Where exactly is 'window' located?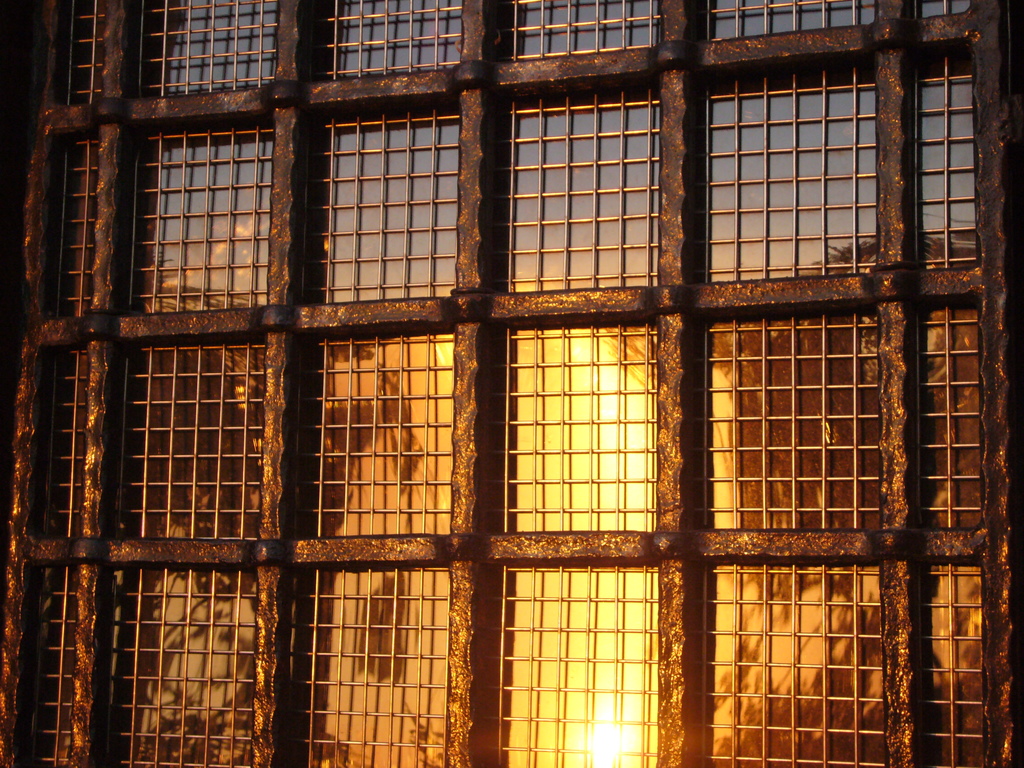
Its bounding box is [left=908, top=29, right=1002, bottom=304].
